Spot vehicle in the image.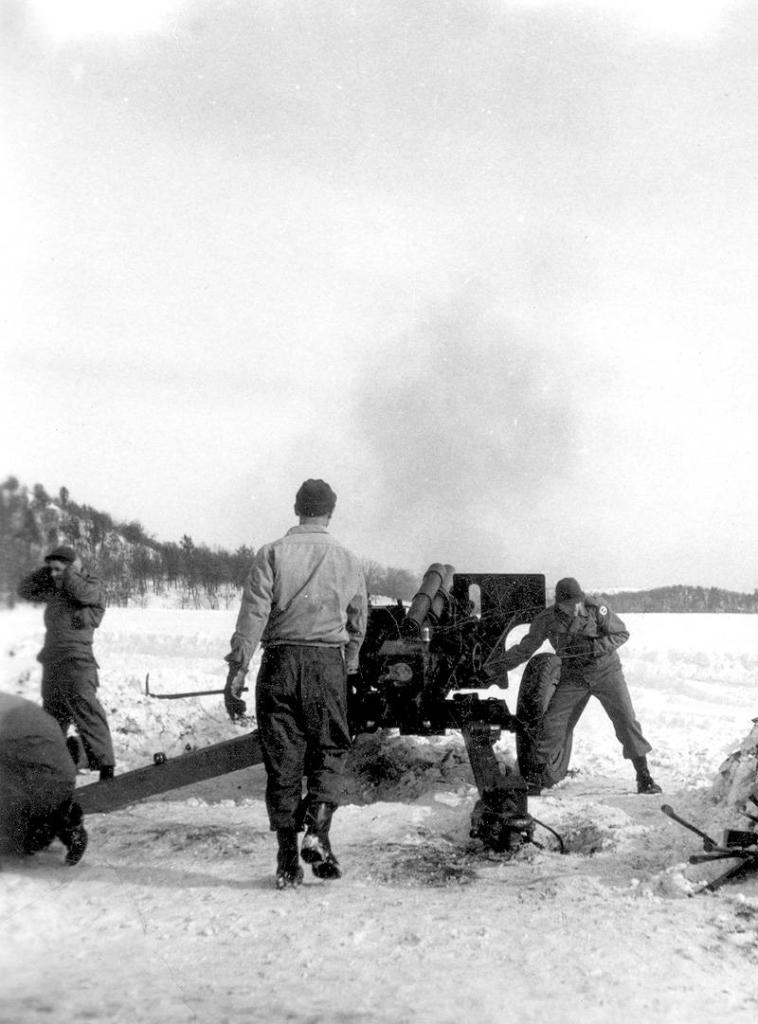
vehicle found at <box>73,556,574,854</box>.
